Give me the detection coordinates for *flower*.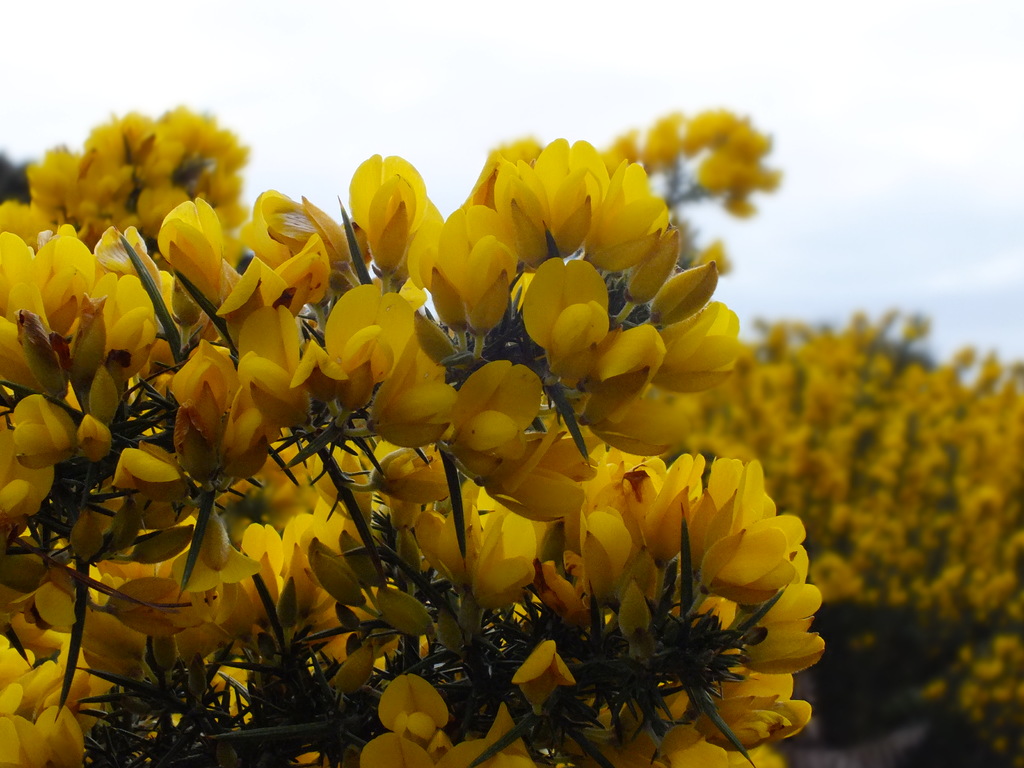
<bbox>362, 328, 458, 447</bbox>.
